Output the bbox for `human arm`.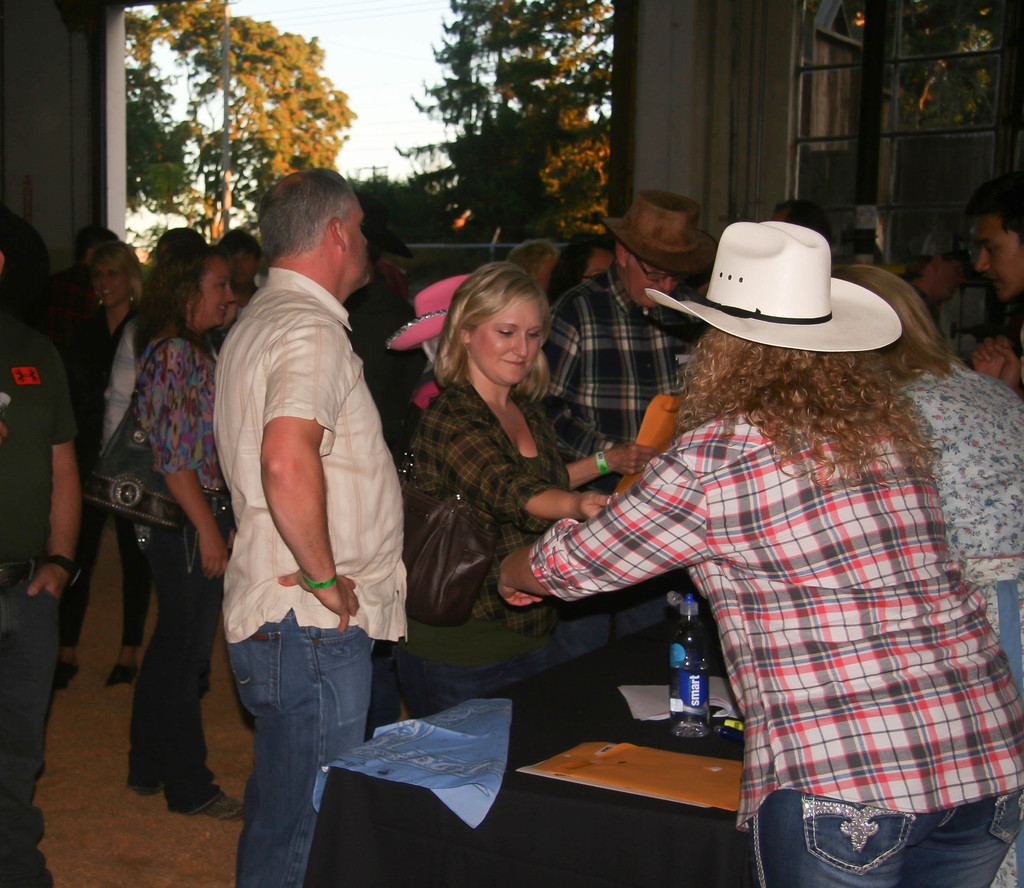
<bbox>18, 362, 86, 609</bbox>.
